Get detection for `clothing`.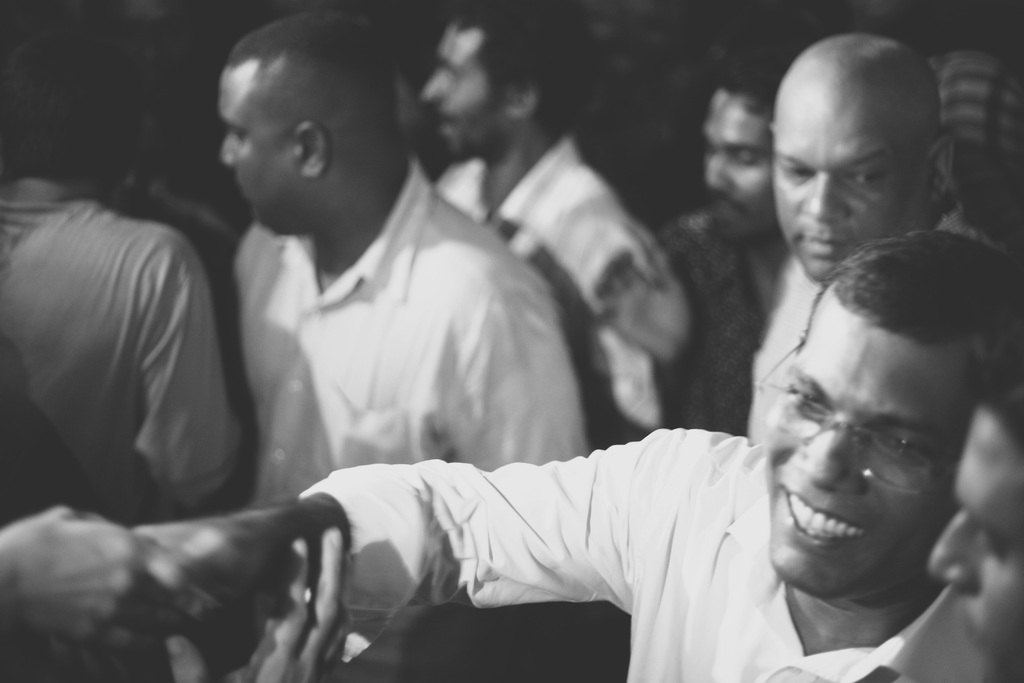
Detection: <bbox>432, 124, 688, 439</bbox>.
